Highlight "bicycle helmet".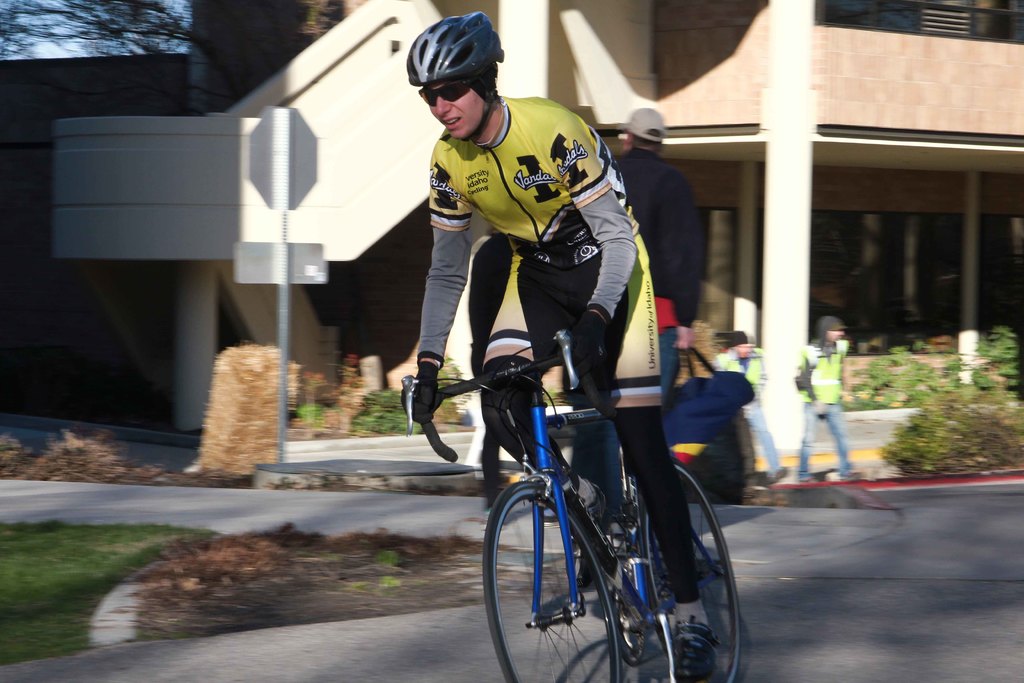
Highlighted region: locate(406, 12, 506, 136).
